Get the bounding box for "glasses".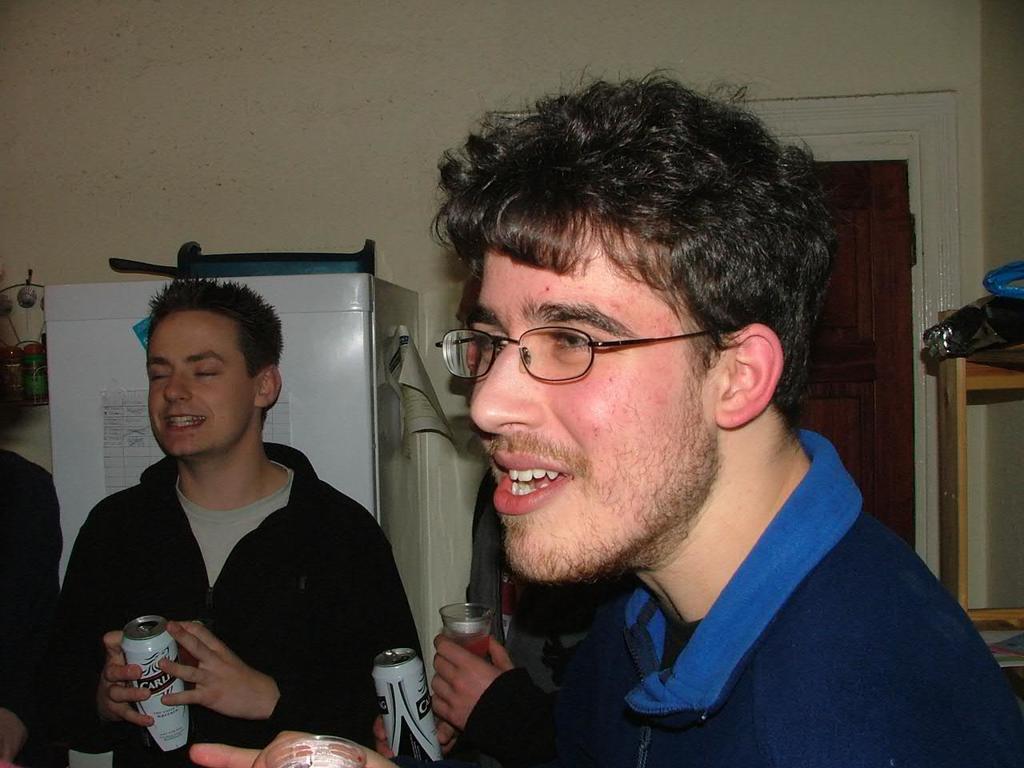
locate(438, 325, 710, 384).
